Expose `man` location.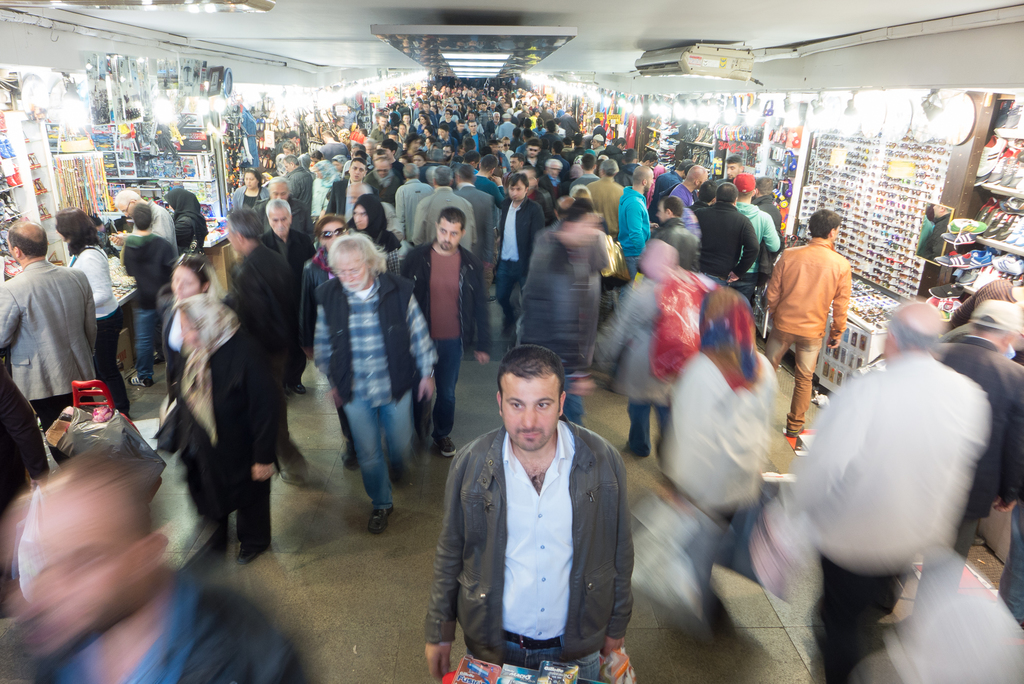
Exposed at 486/110/499/135.
